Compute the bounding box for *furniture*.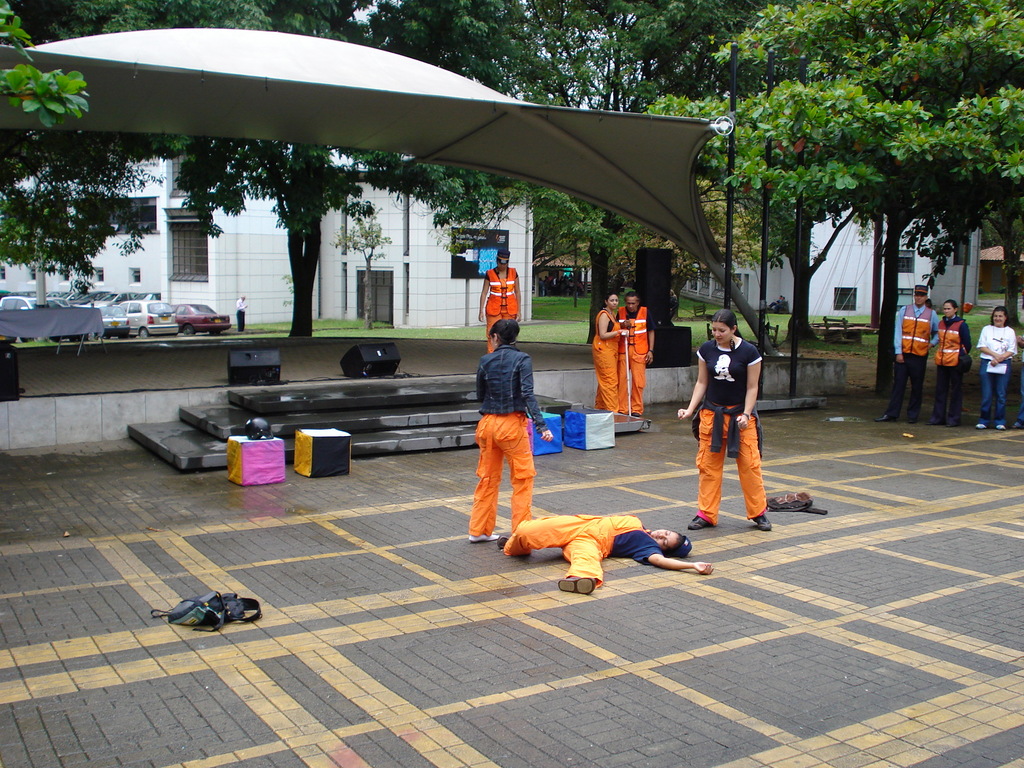
527,408,561,454.
